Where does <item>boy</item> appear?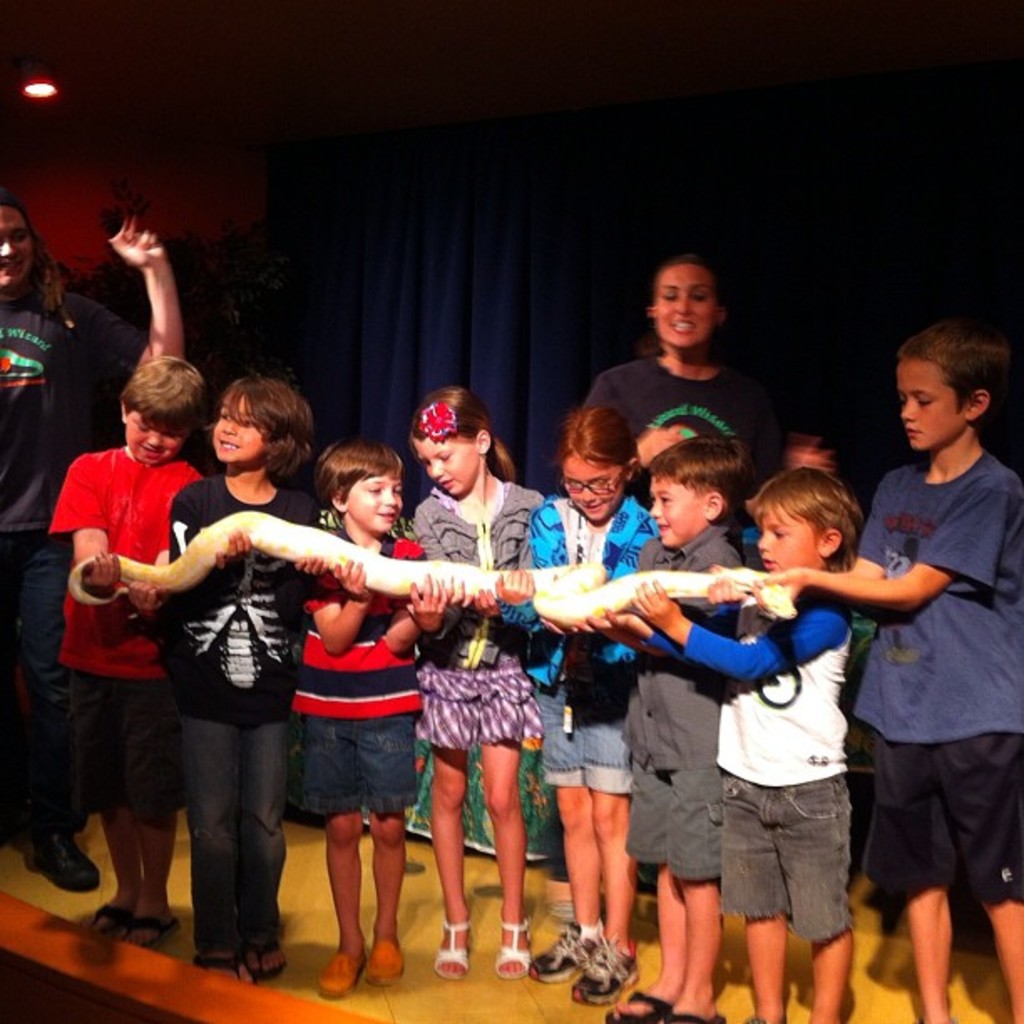
Appears at 47/355/202/950.
